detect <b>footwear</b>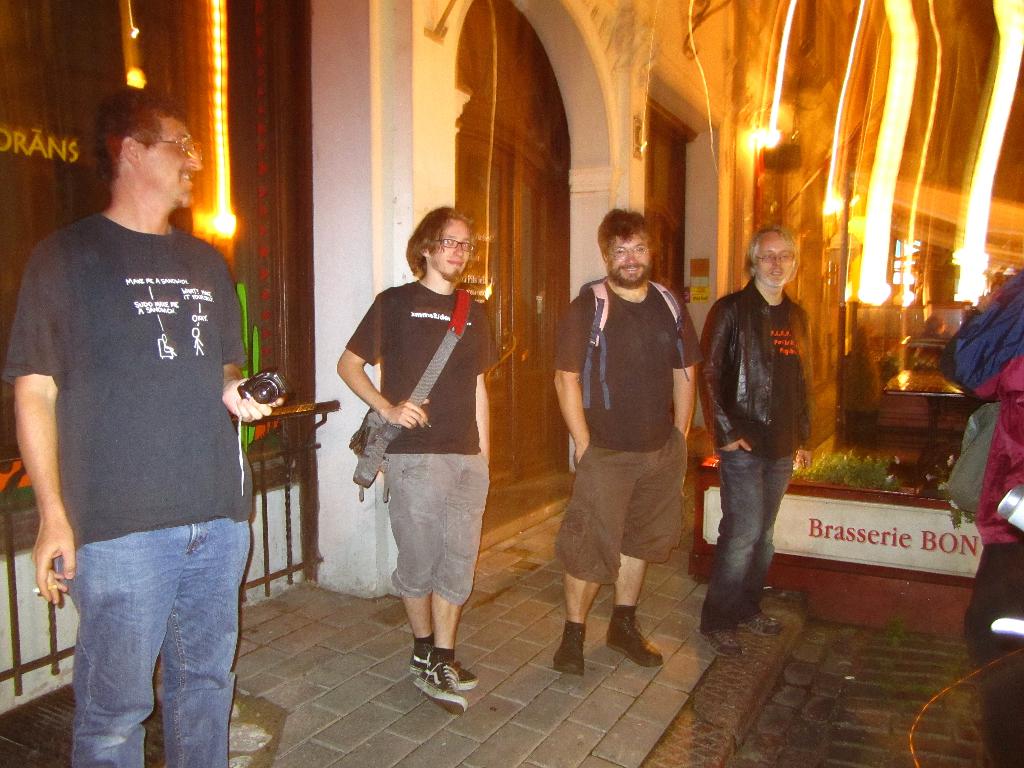
(x1=557, y1=634, x2=585, y2=676)
